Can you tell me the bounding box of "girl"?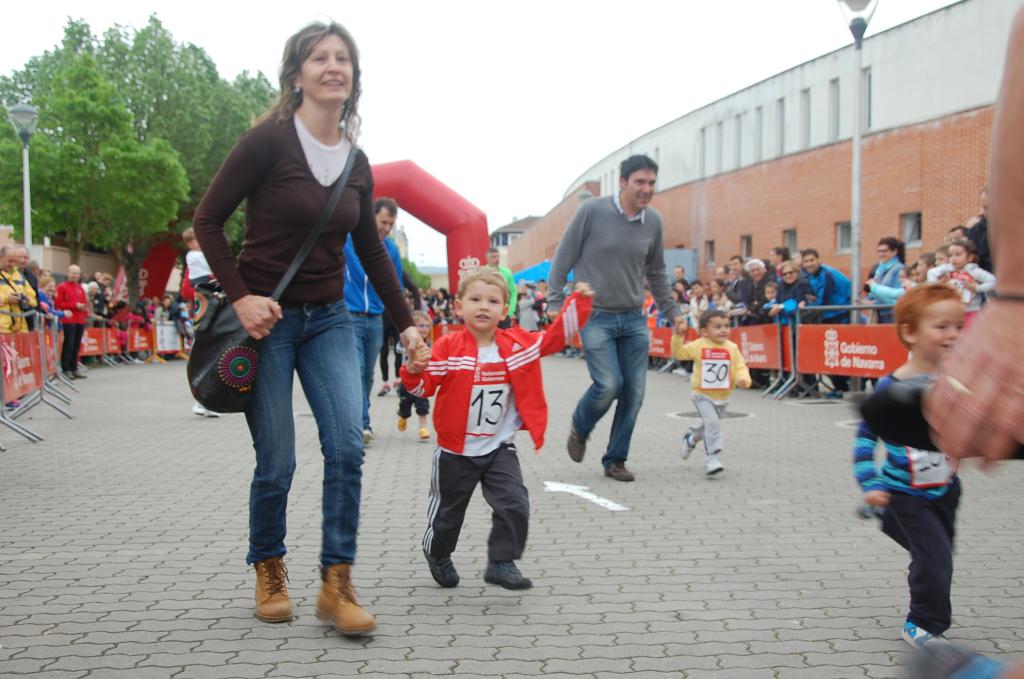
detection(395, 308, 435, 437).
